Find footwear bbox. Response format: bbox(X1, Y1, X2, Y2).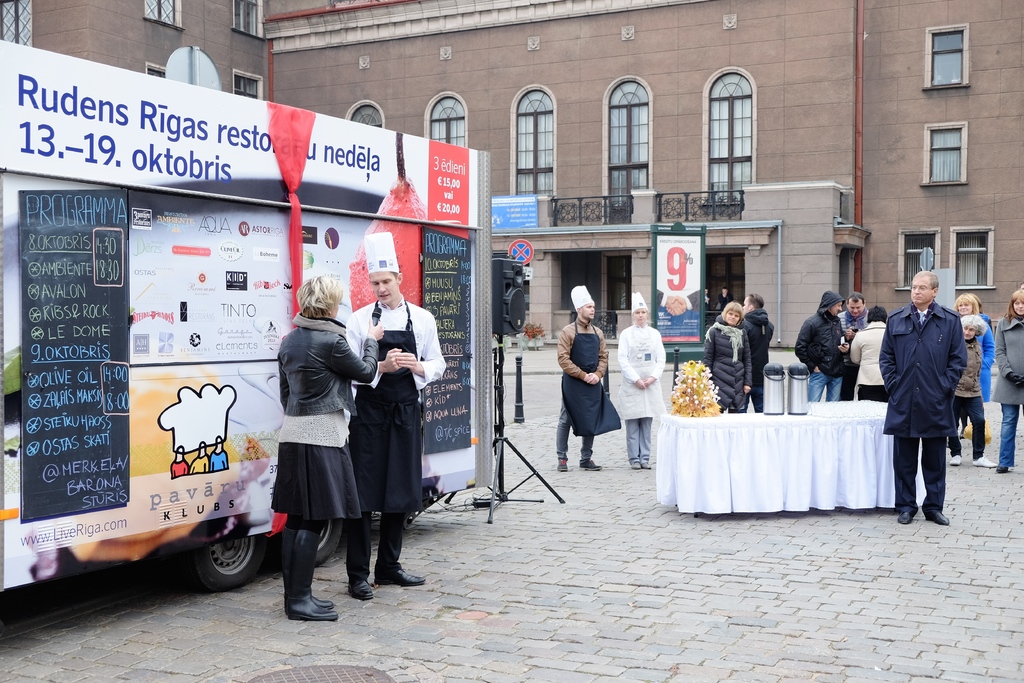
bbox(921, 504, 947, 526).
